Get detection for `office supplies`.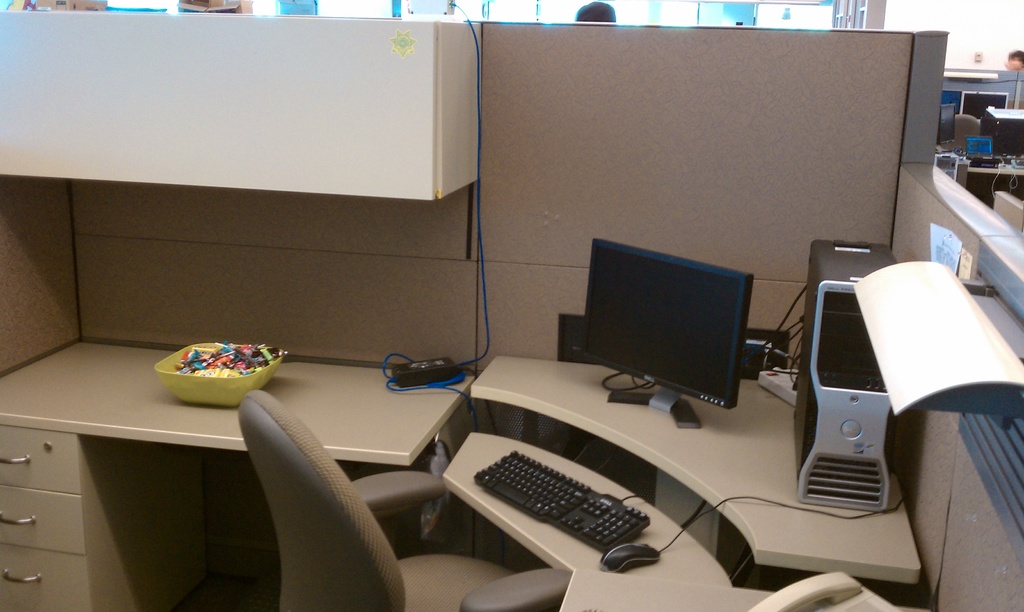
Detection: {"x1": 155, "y1": 332, "x2": 273, "y2": 403}.
